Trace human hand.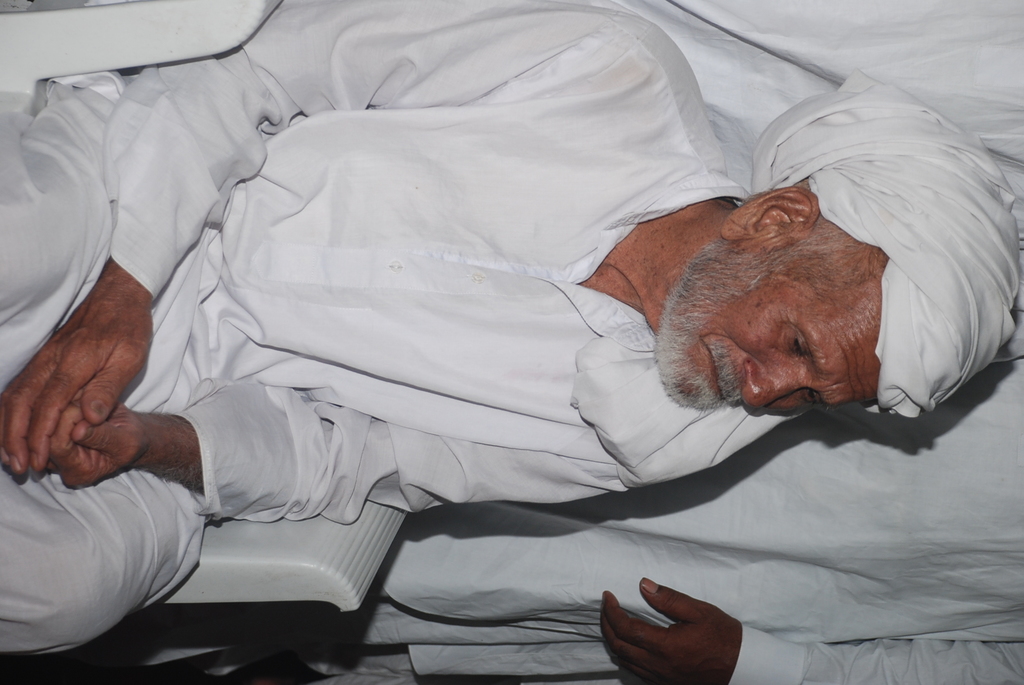
Traced to <region>47, 391, 149, 494</region>.
